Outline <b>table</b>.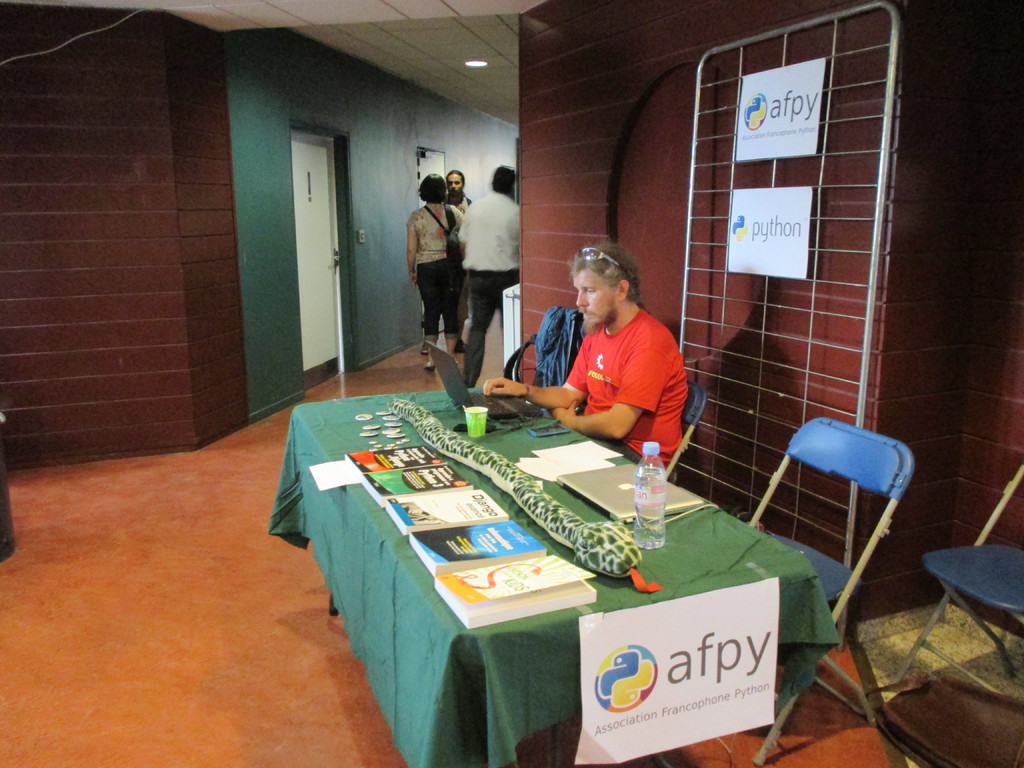
Outline: left=293, top=381, right=836, bottom=767.
